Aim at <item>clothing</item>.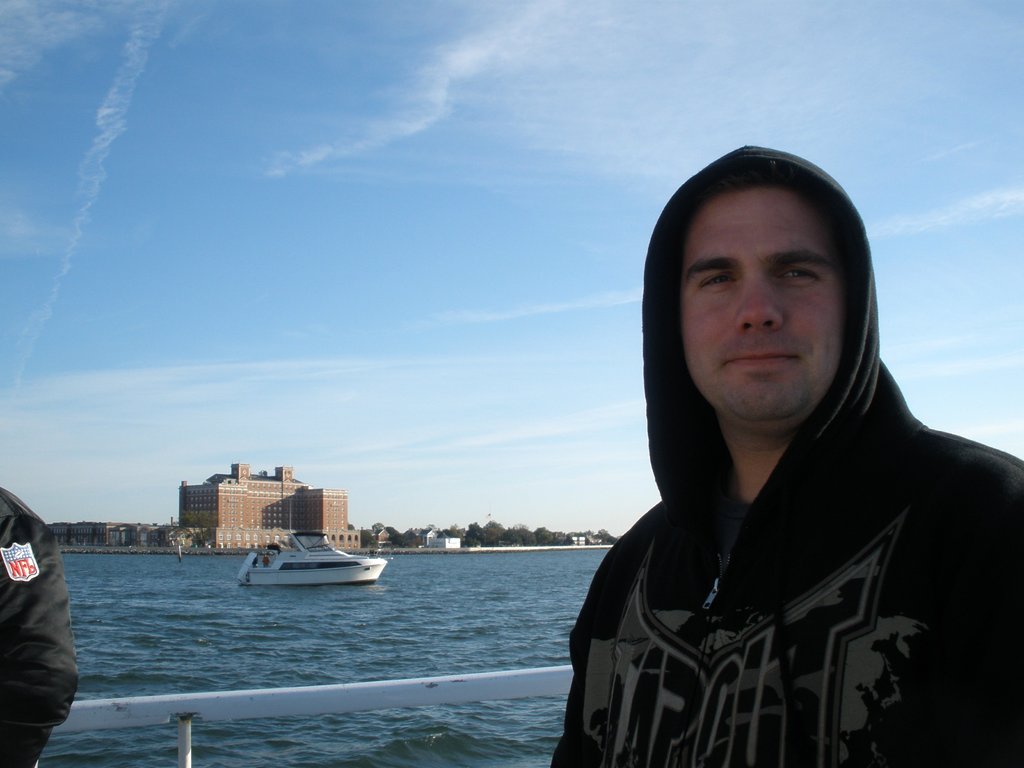
Aimed at bbox=(3, 484, 69, 756).
